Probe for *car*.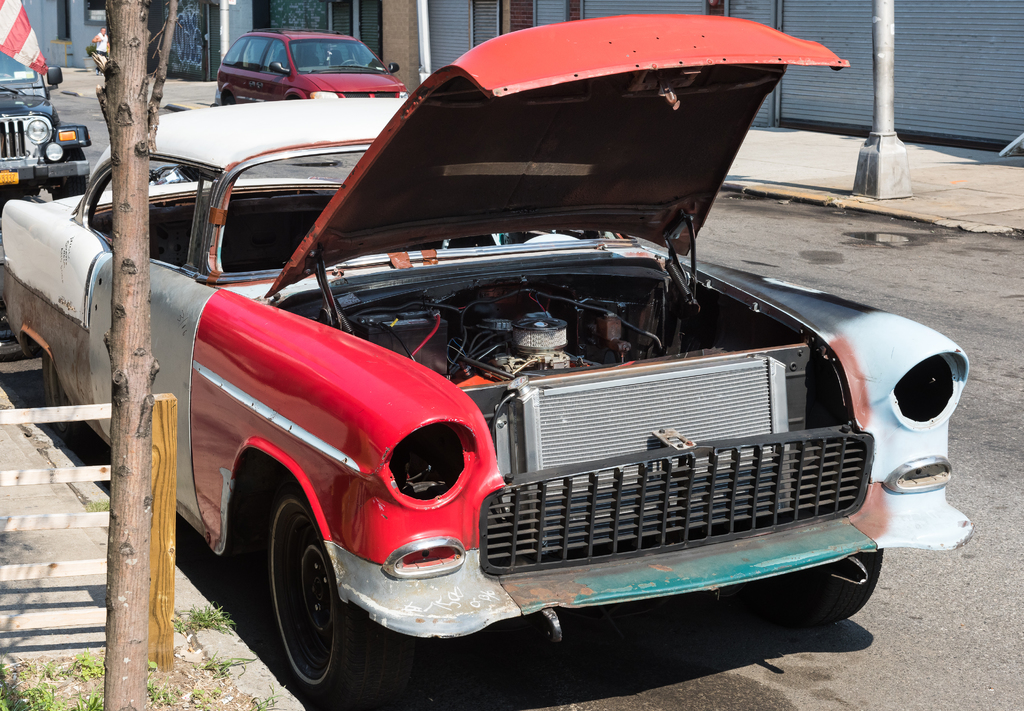
Probe result: [x1=0, y1=51, x2=91, y2=203].
